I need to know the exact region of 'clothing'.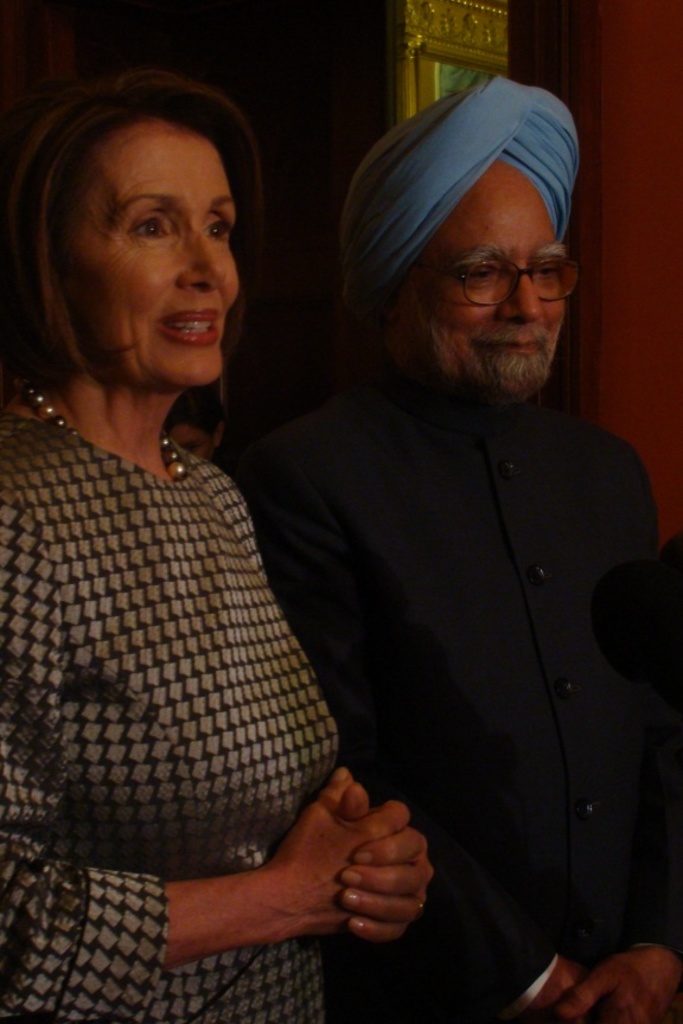
Region: [left=216, top=375, right=681, bottom=1023].
